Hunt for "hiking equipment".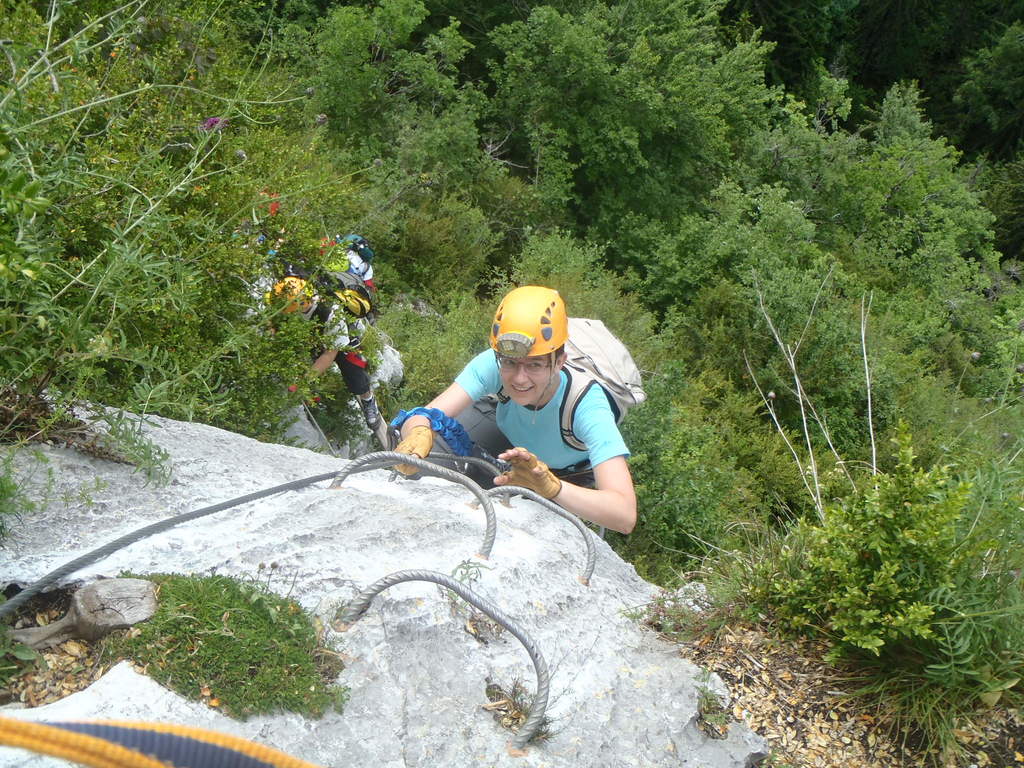
Hunted down at {"left": 388, "top": 406, "right": 566, "bottom": 488}.
